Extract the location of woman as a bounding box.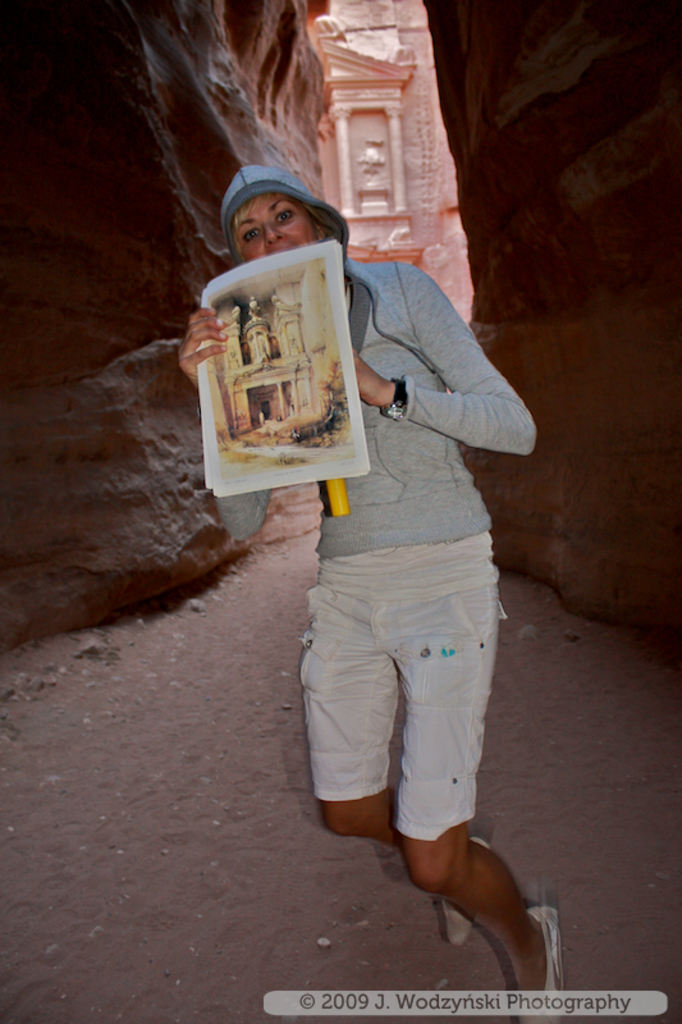
(230, 138, 532, 948).
